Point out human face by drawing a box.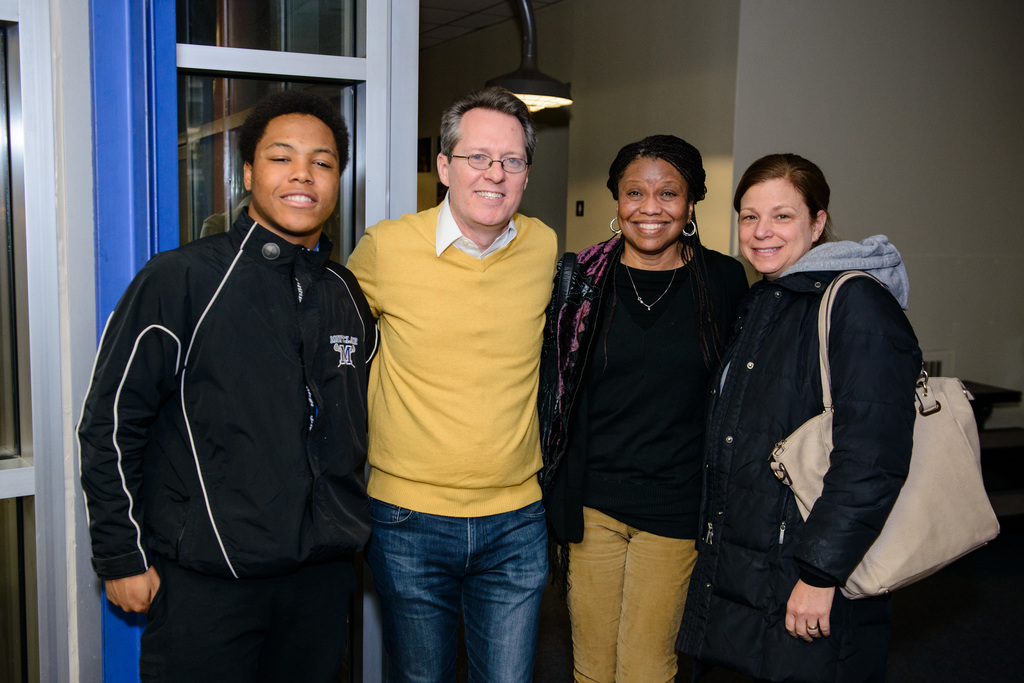
BBox(738, 177, 812, 274).
